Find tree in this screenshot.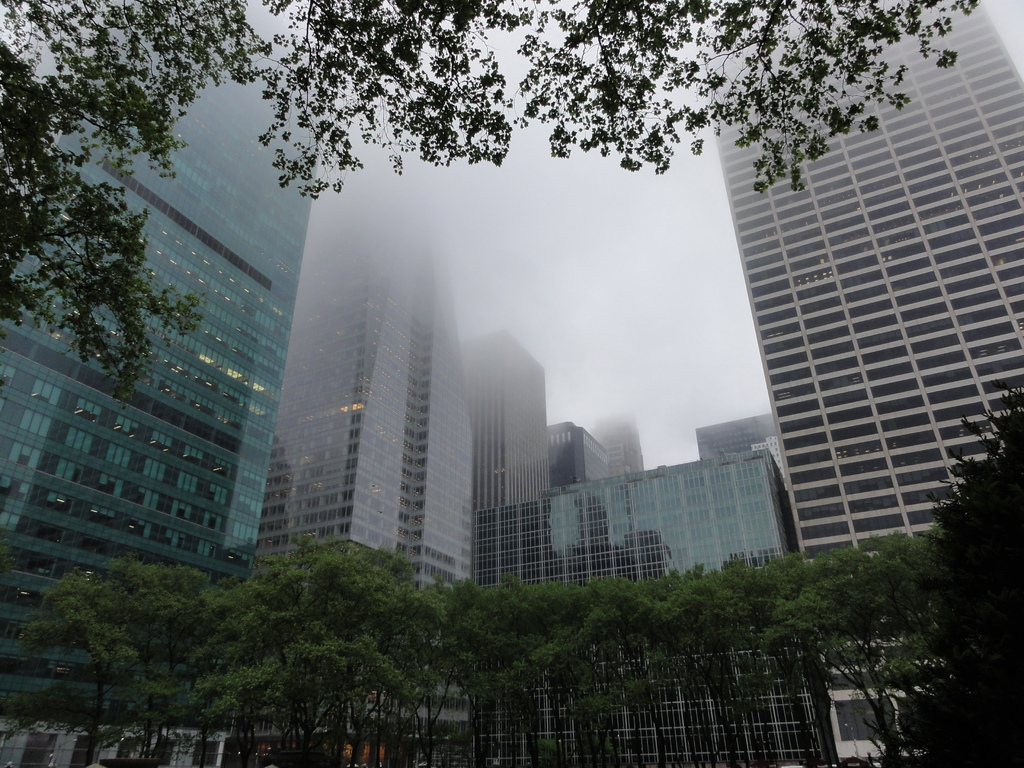
The bounding box for tree is <region>7, 0, 982, 383</region>.
